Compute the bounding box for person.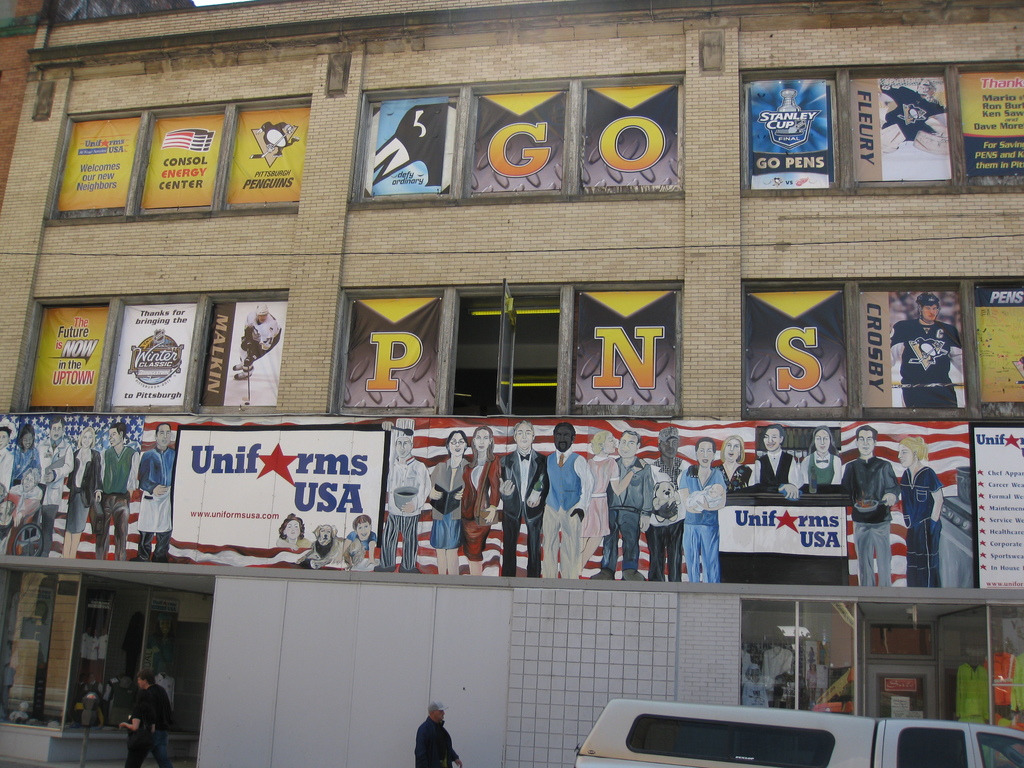
region(386, 419, 434, 578).
